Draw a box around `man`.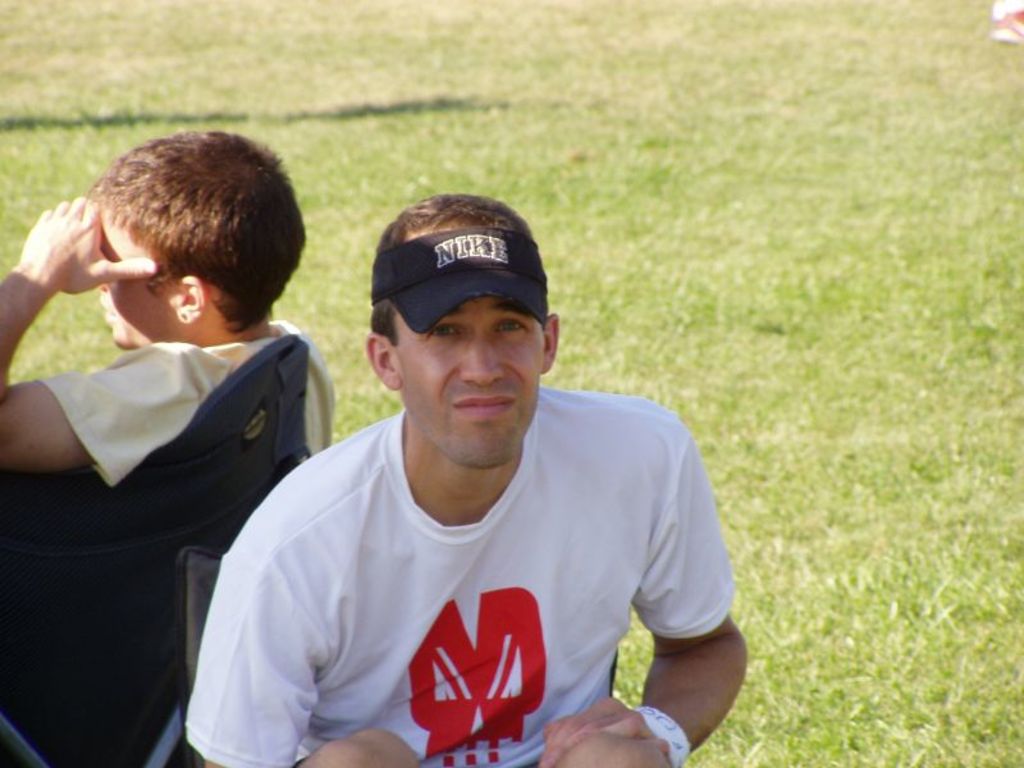
(0,127,335,452).
